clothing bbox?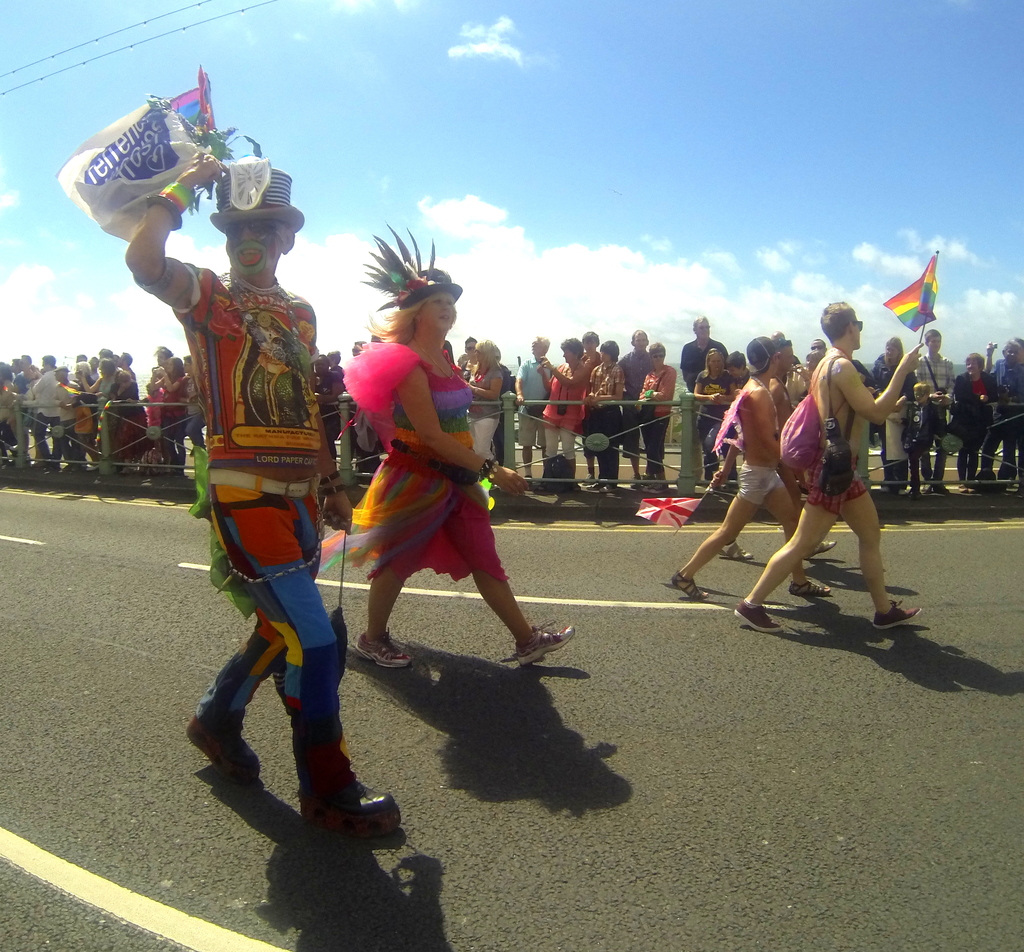
l=328, t=341, r=508, b=581
